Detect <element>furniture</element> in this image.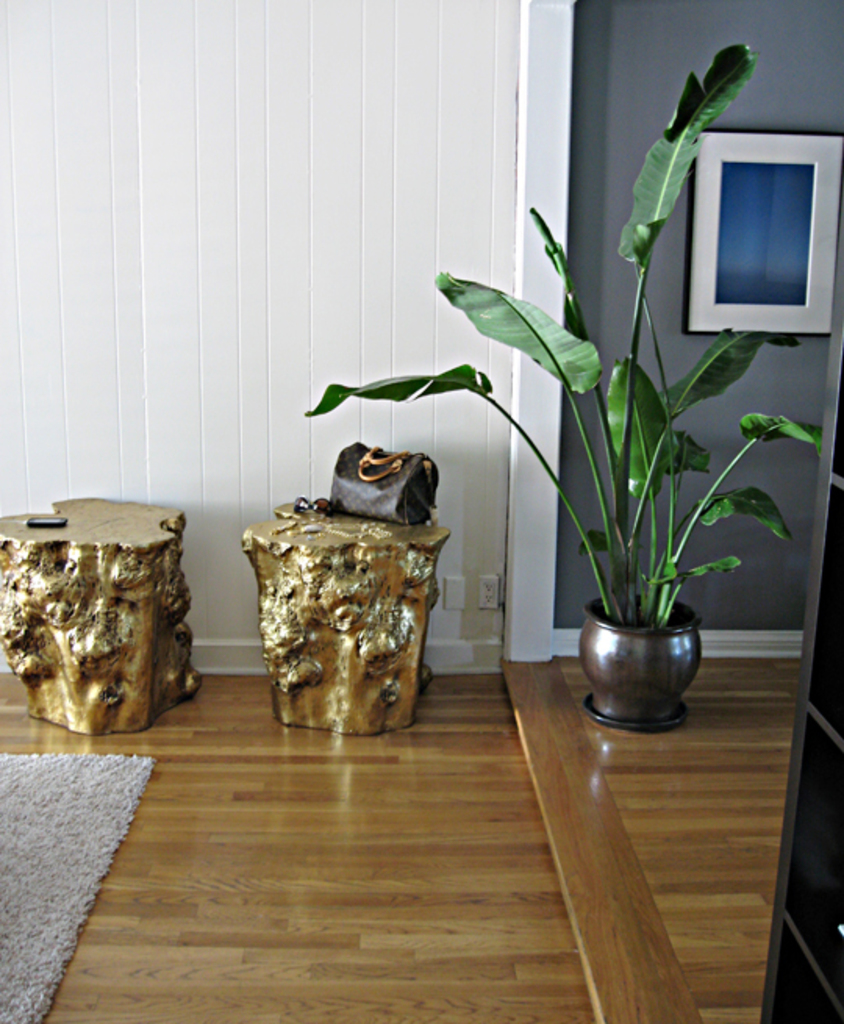
Detection: (242, 502, 453, 736).
